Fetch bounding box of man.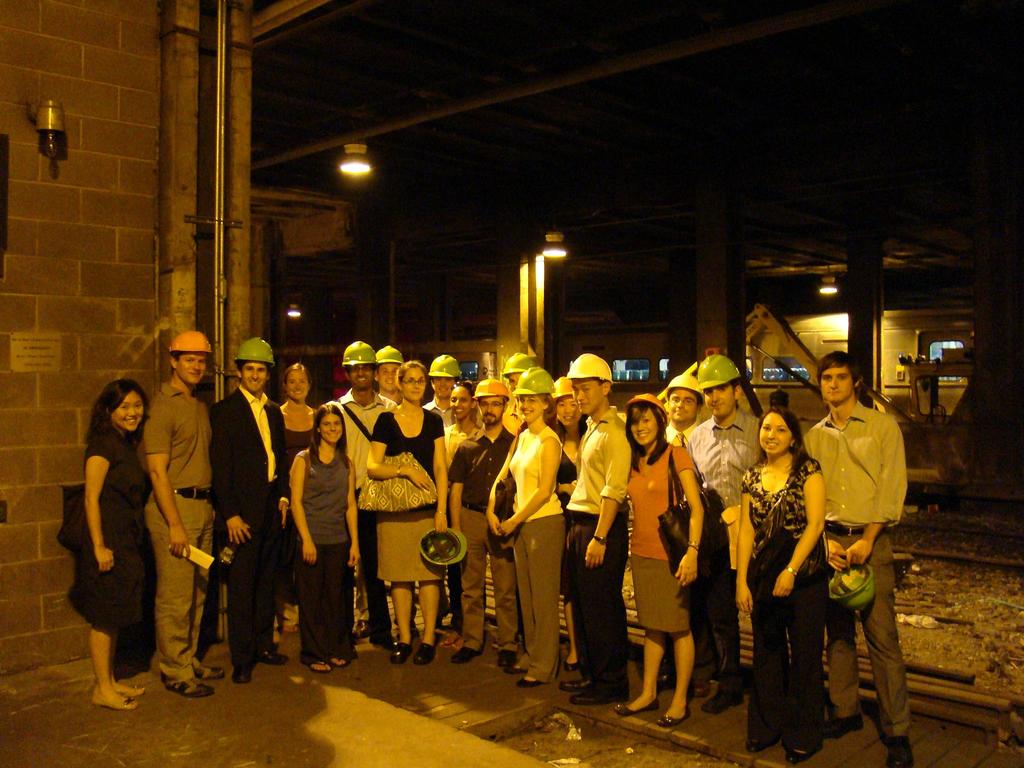
Bbox: [503, 355, 525, 436].
